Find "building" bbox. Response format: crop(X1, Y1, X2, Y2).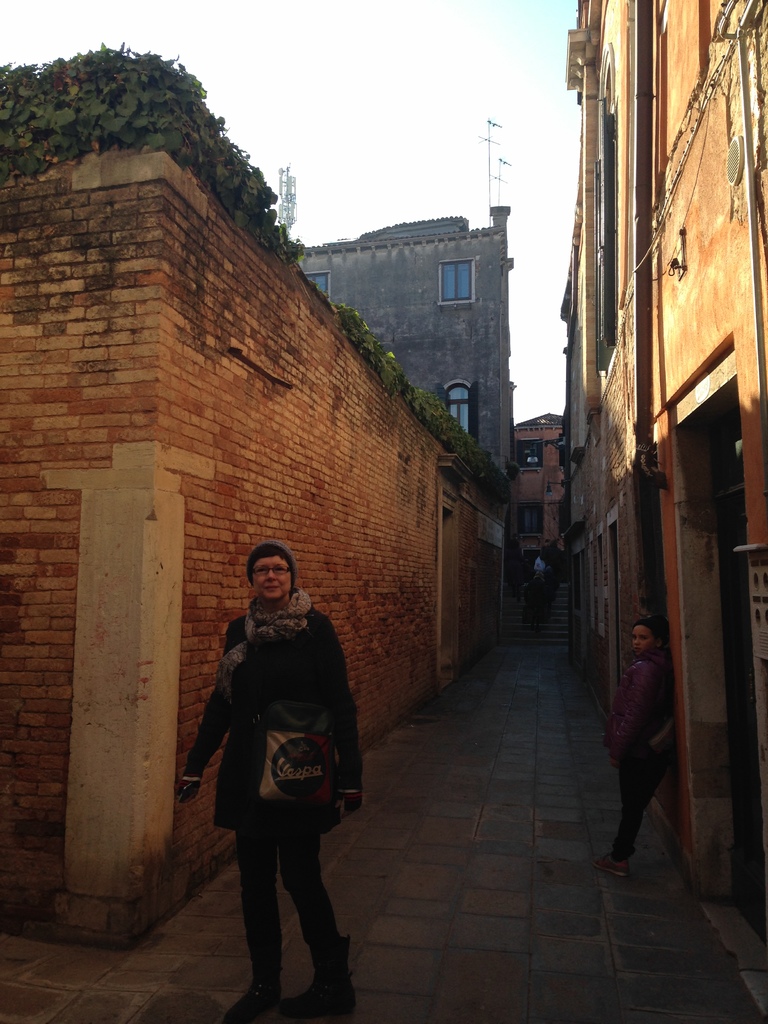
crop(507, 407, 577, 584).
